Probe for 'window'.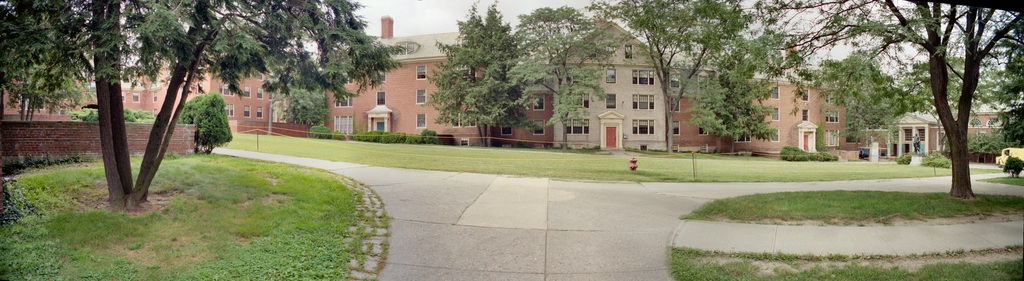
Probe result: select_region(533, 126, 546, 134).
